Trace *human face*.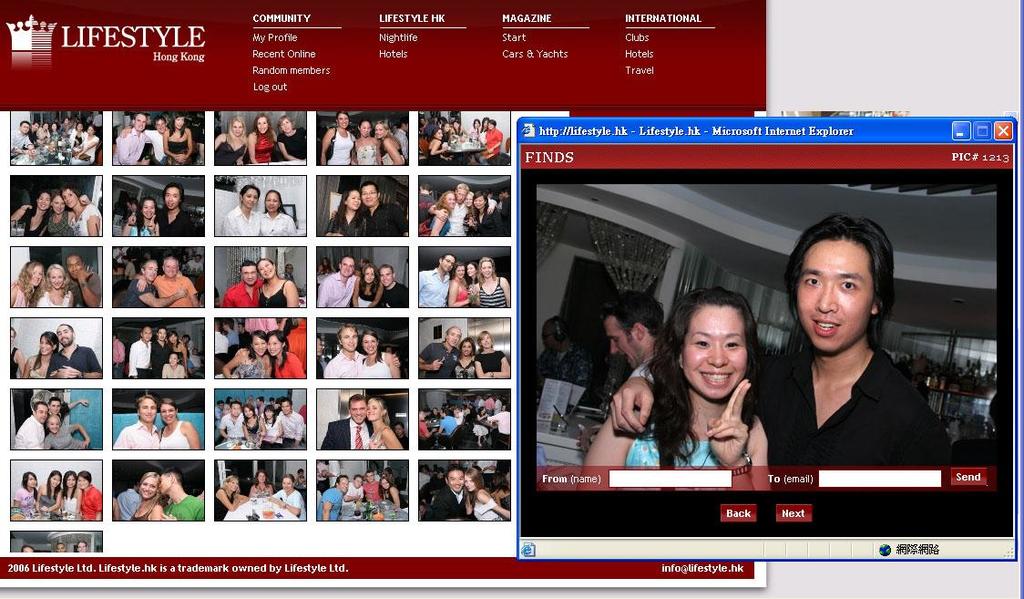
Traced to <region>684, 307, 749, 399</region>.
